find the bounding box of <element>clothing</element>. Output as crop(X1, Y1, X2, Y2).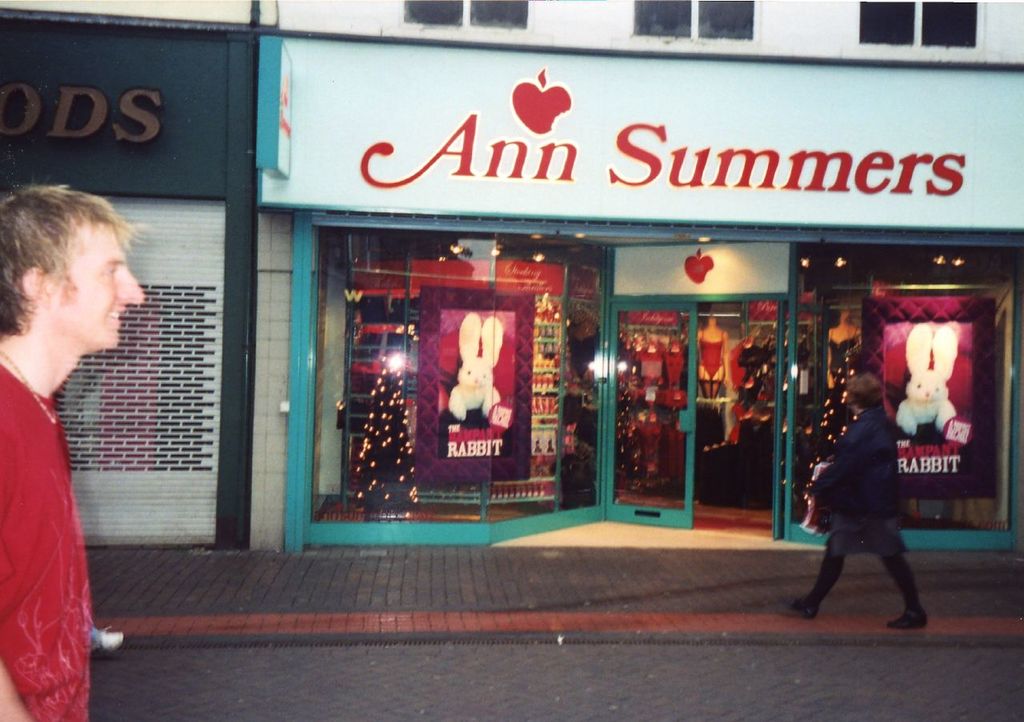
crop(0, 363, 94, 721).
